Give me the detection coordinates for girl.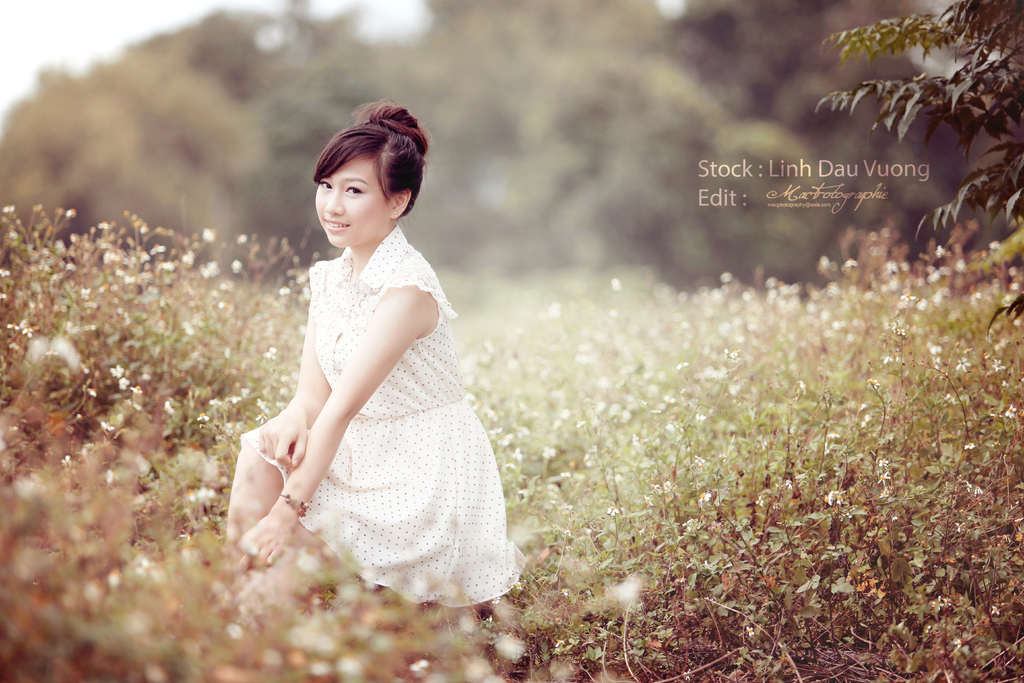
228,99,522,605.
